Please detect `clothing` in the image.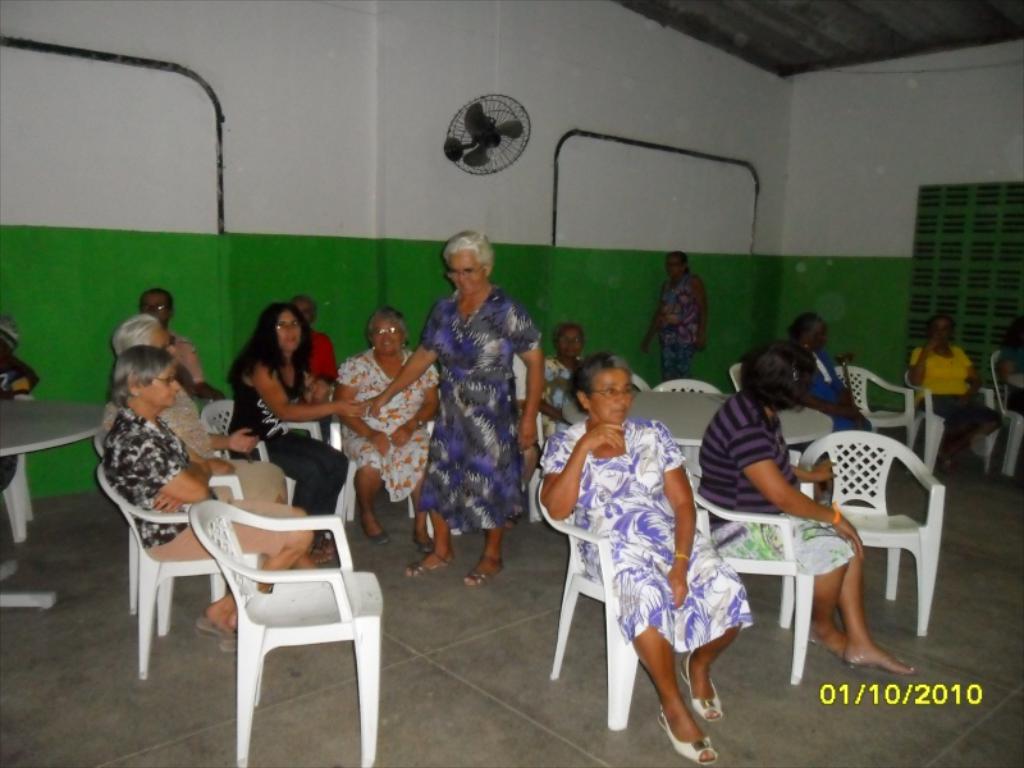
detection(413, 255, 535, 564).
